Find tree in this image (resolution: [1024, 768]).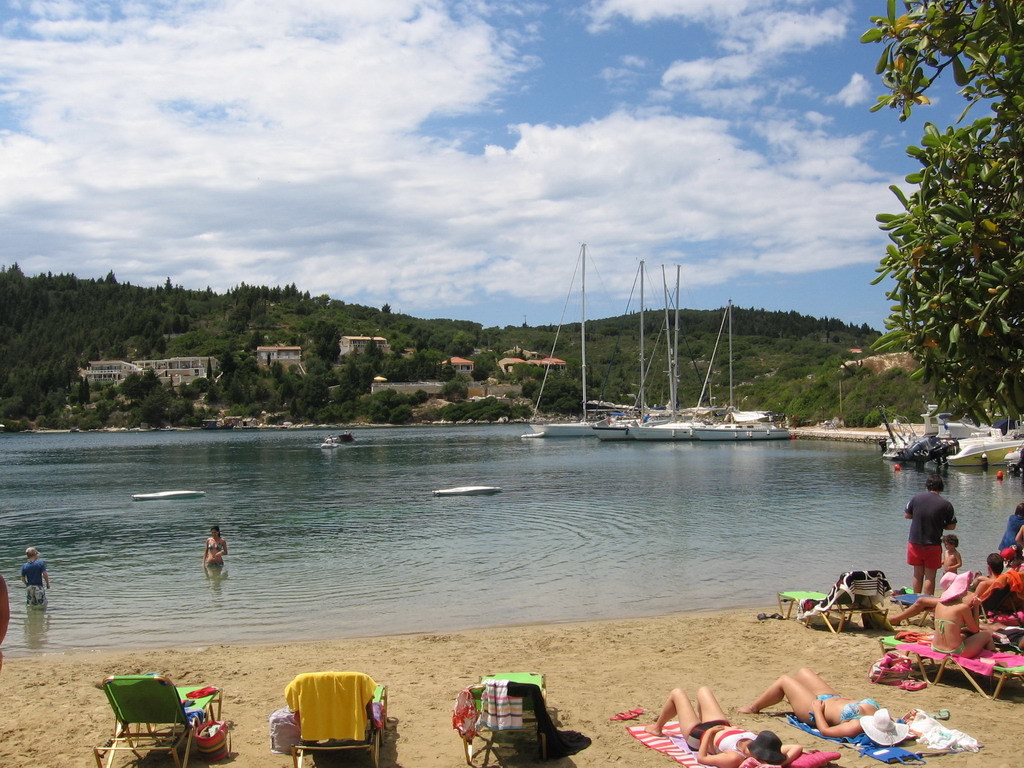
bbox=(25, 270, 89, 410).
